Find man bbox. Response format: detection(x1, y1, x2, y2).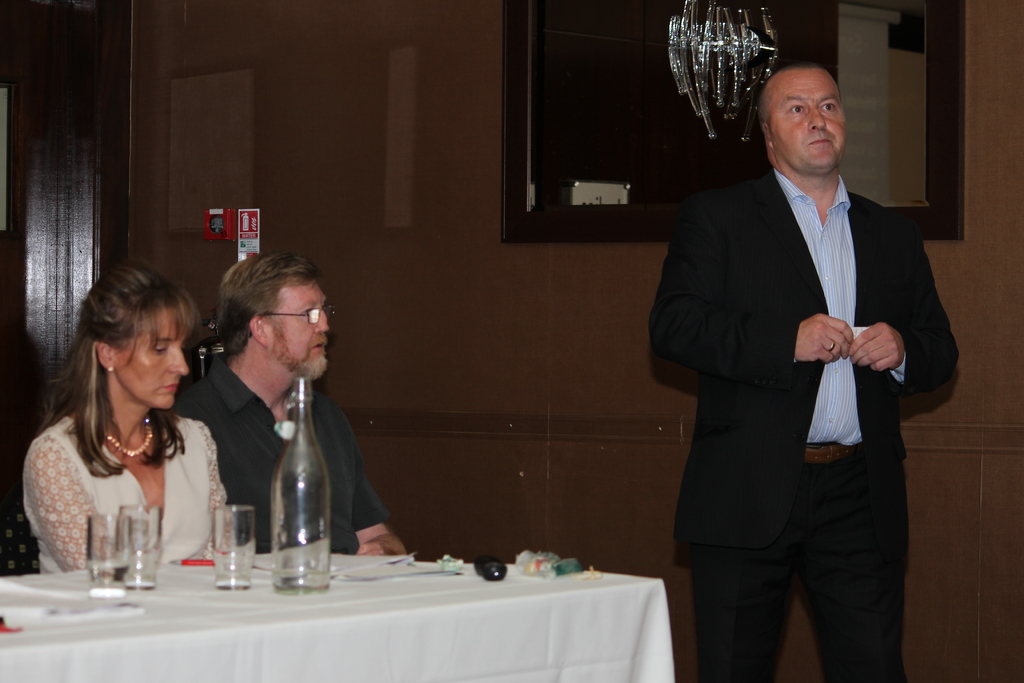
detection(168, 257, 412, 566).
